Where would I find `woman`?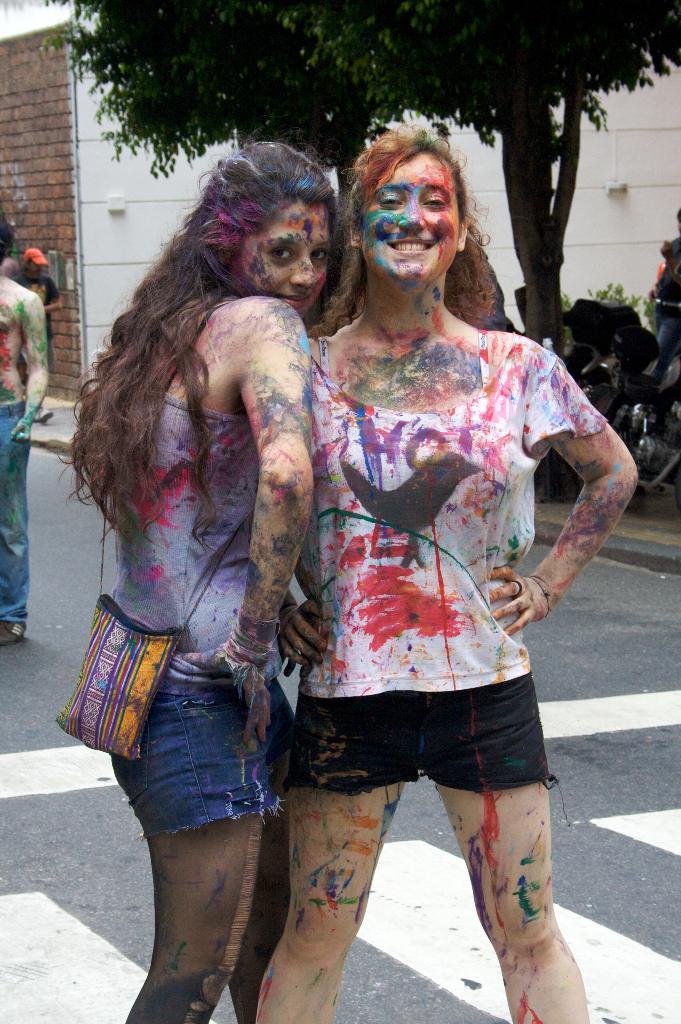
At locate(204, 155, 587, 1005).
